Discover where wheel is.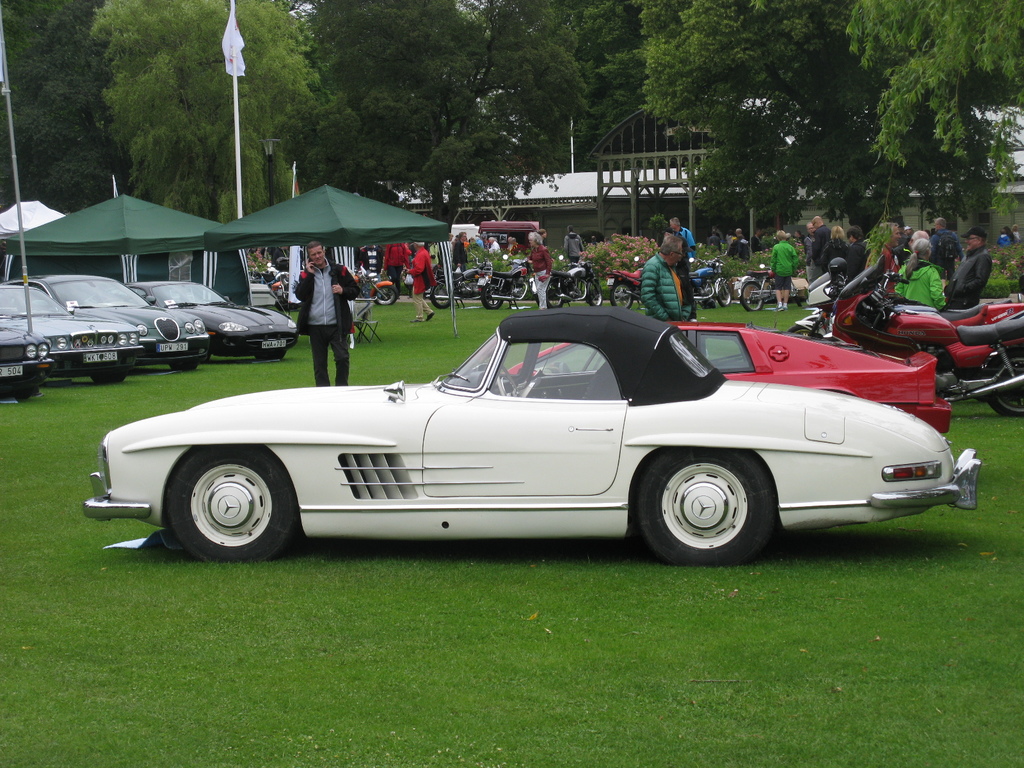
Discovered at bbox=[255, 353, 282, 360].
